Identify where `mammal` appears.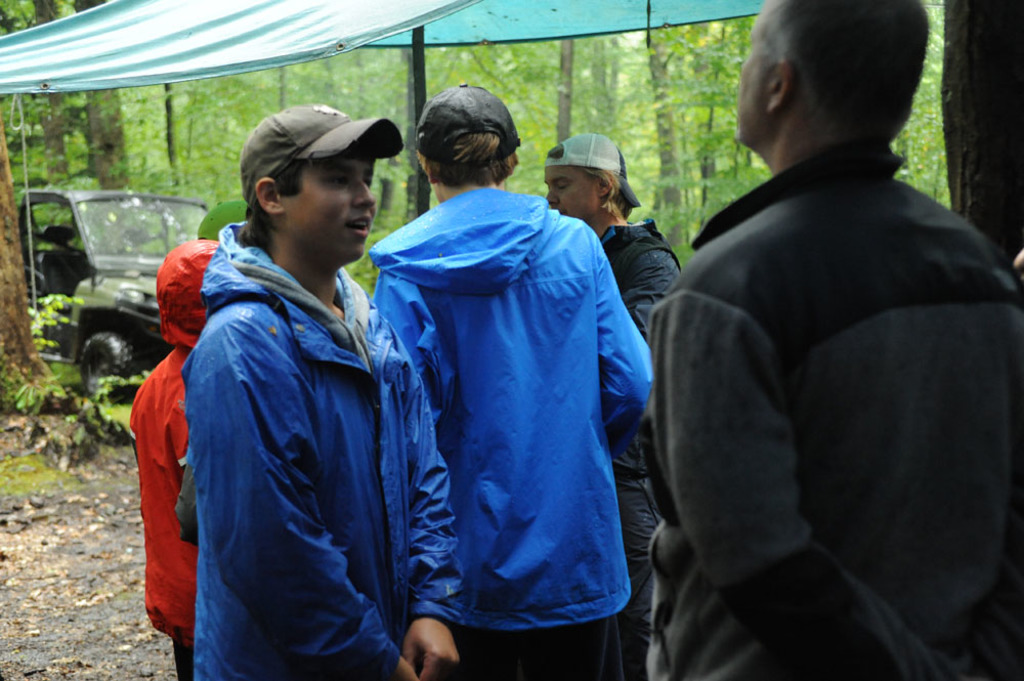
Appears at x1=369, y1=81, x2=657, y2=680.
